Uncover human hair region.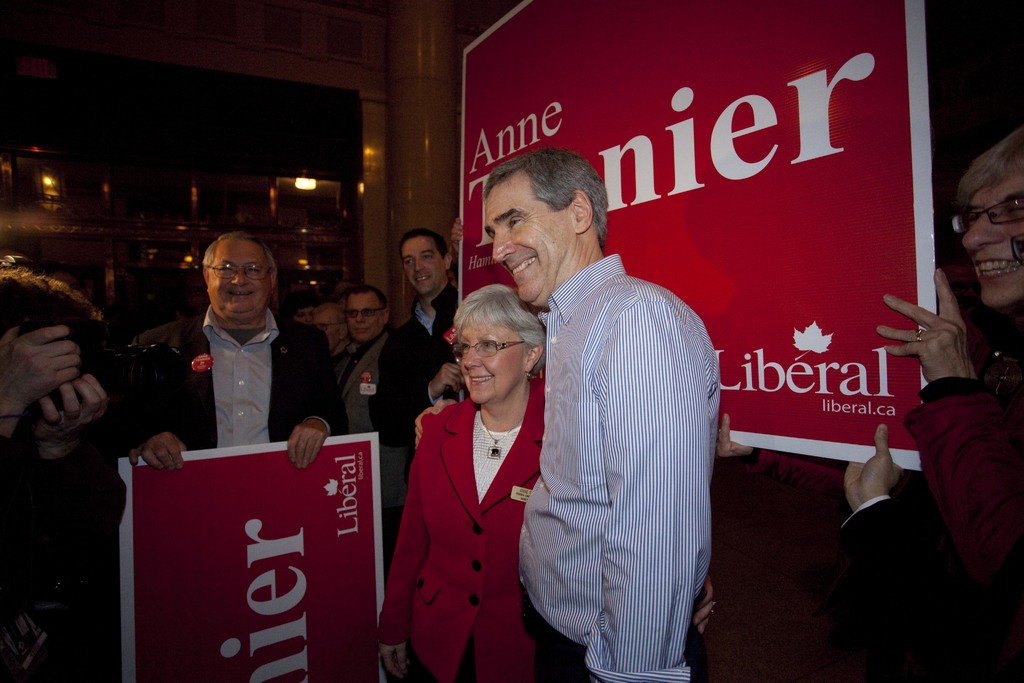
Uncovered: 484,146,608,252.
